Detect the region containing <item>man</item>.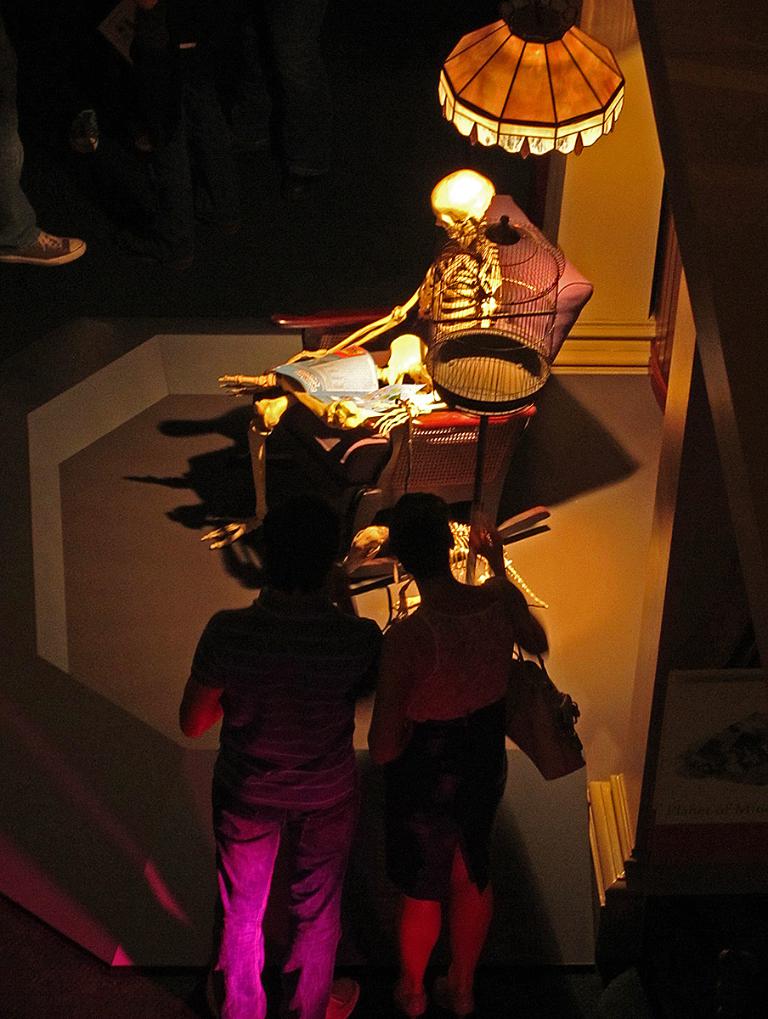
333/471/570/986.
